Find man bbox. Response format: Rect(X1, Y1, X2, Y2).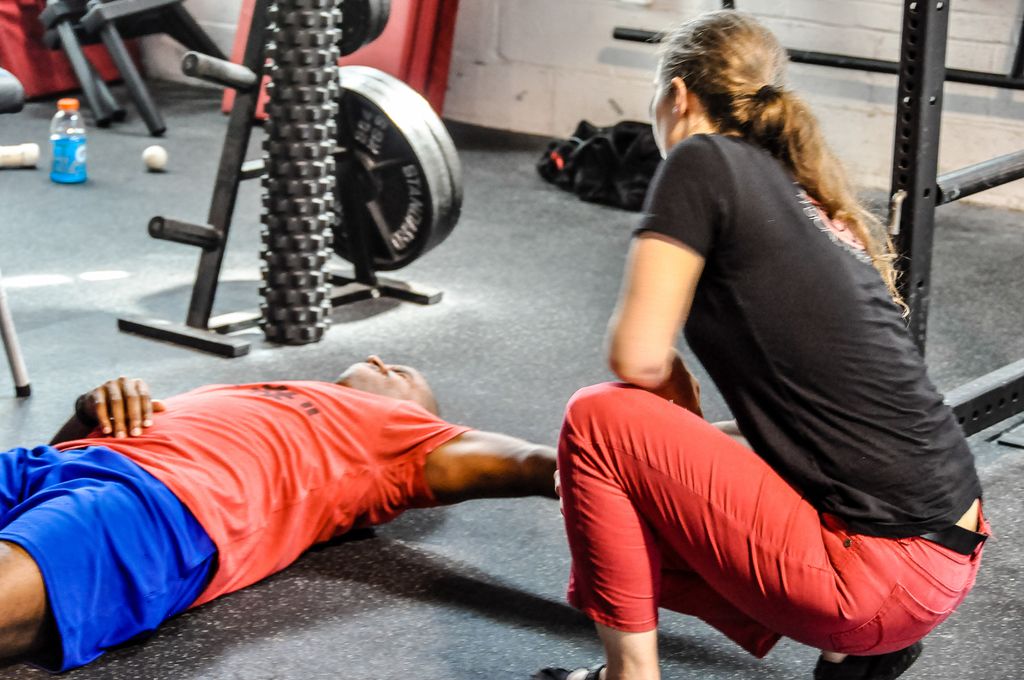
Rect(0, 352, 607, 667).
